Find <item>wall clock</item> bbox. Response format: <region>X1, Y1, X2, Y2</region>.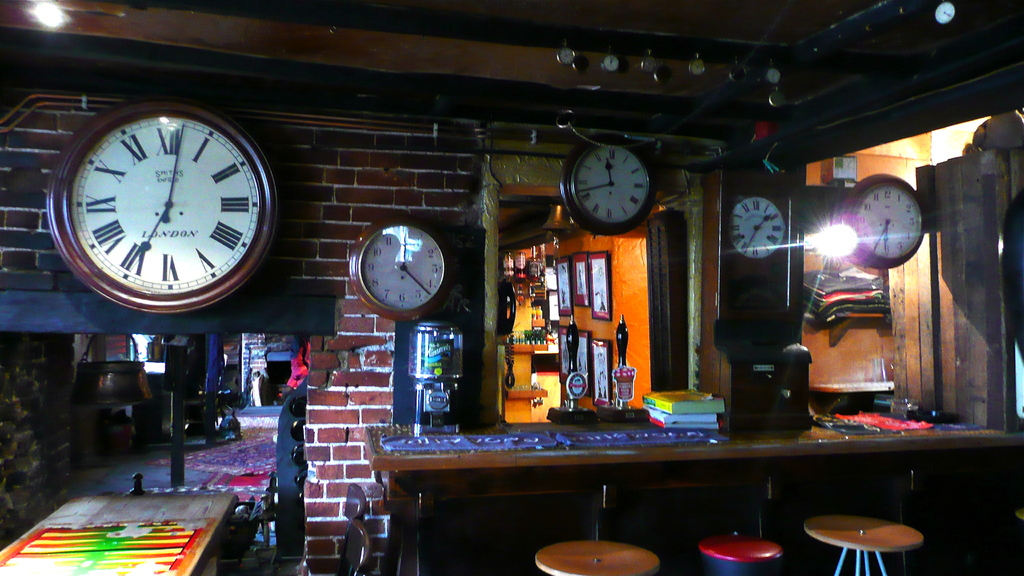
<region>567, 138, 657, 236</region>.
